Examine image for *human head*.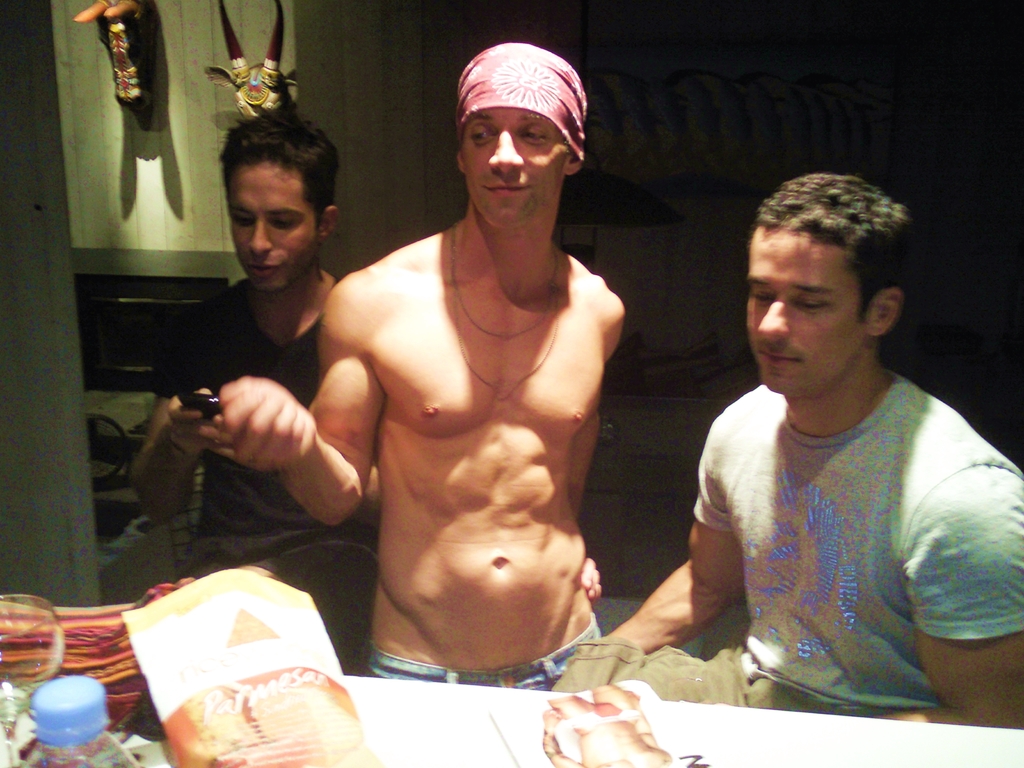
Examination result: [x1=746, y1=173, x2=916, y2=400].
